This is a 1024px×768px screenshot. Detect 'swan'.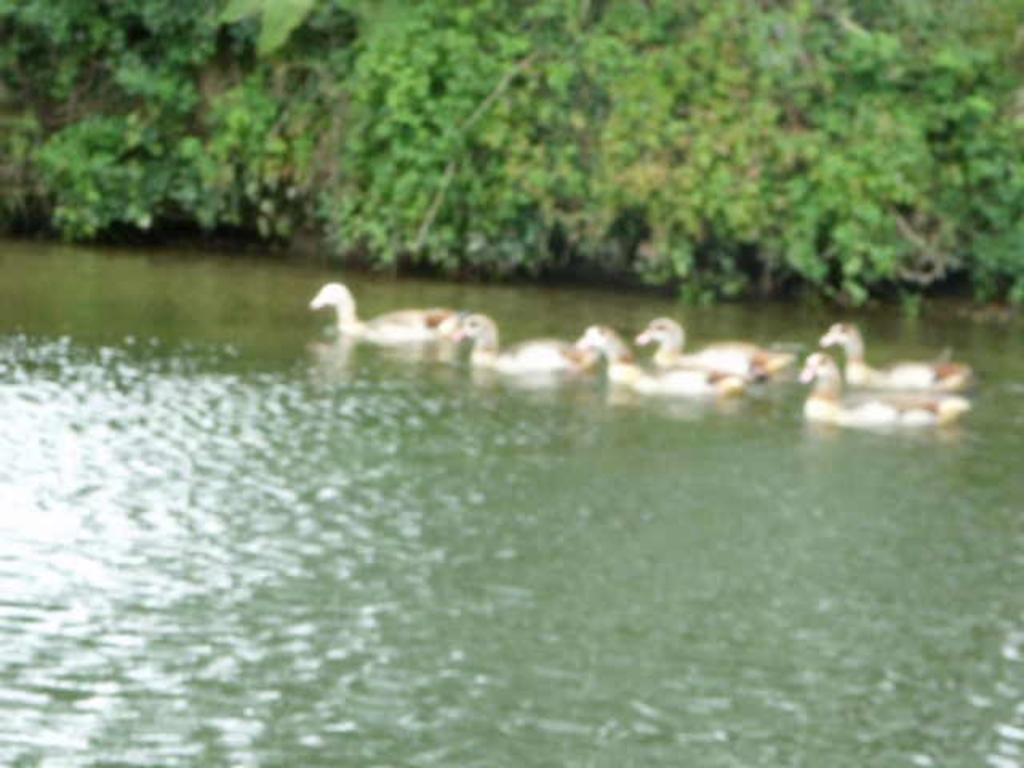
pyautogui.locateOnScreen(629, 307, 798, 382).
